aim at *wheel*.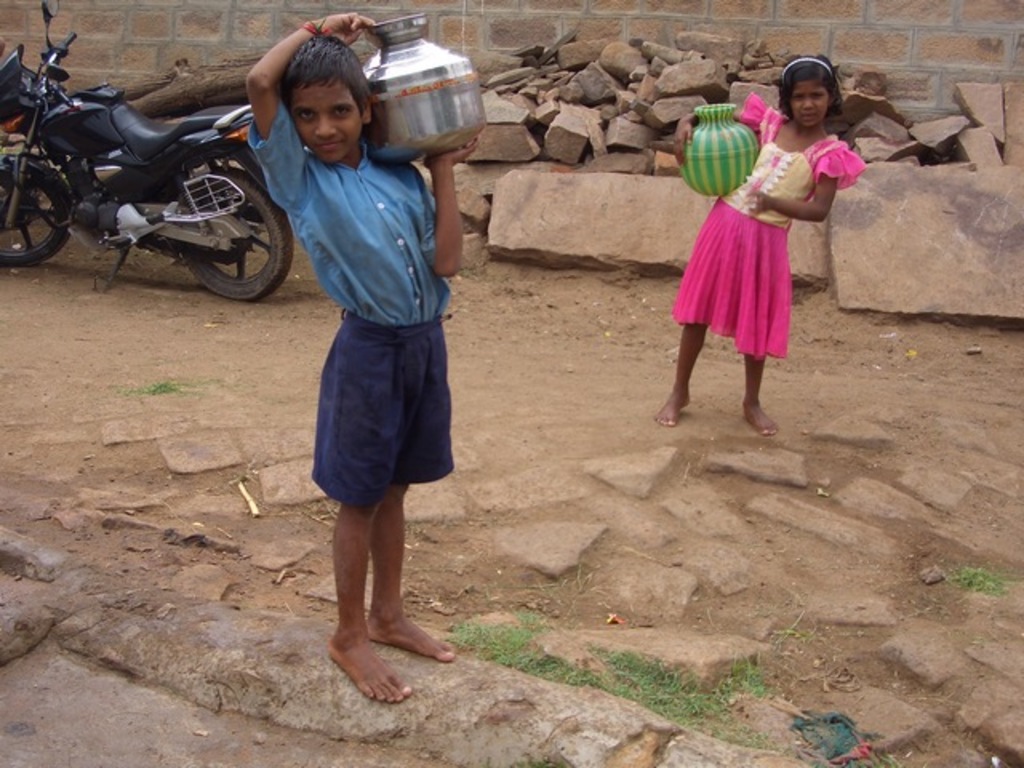
Aimed at 176:160:301:304.
